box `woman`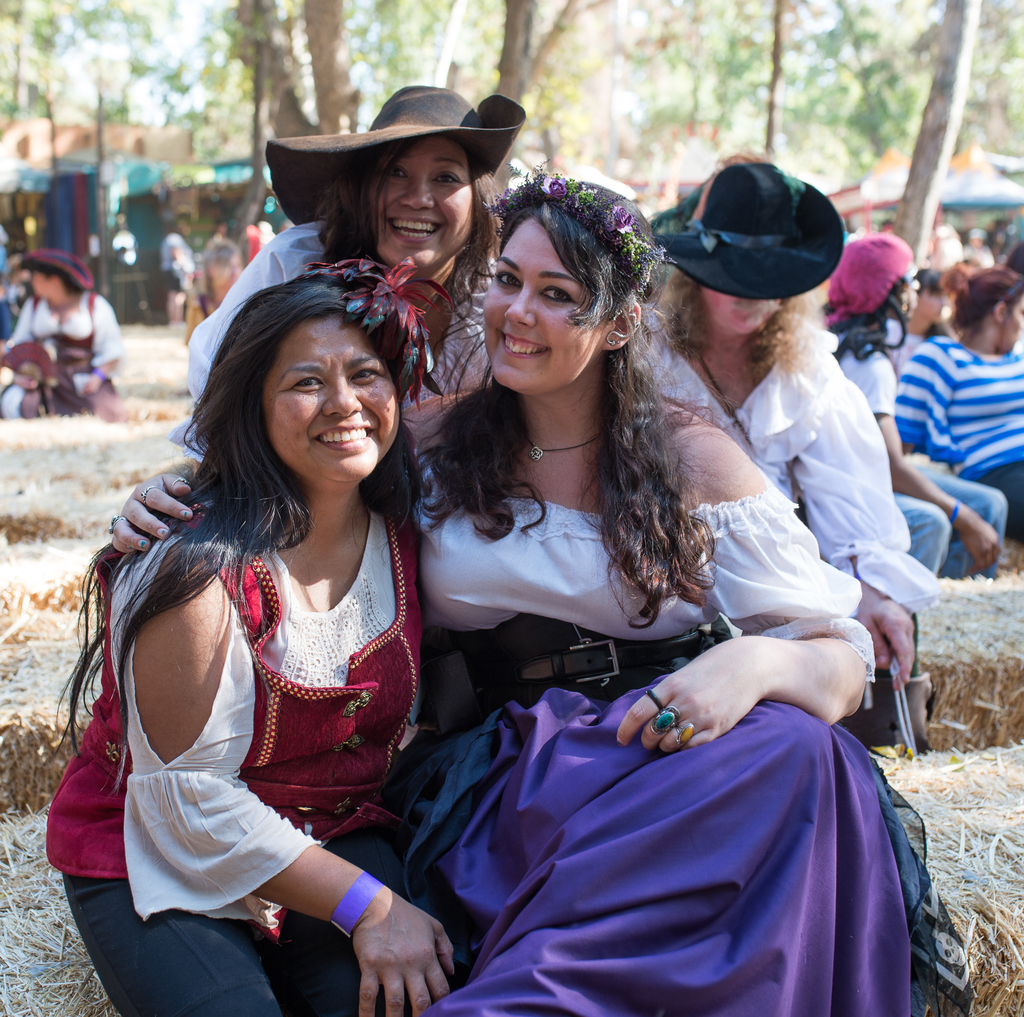
(114, 168, 931, 1016)
